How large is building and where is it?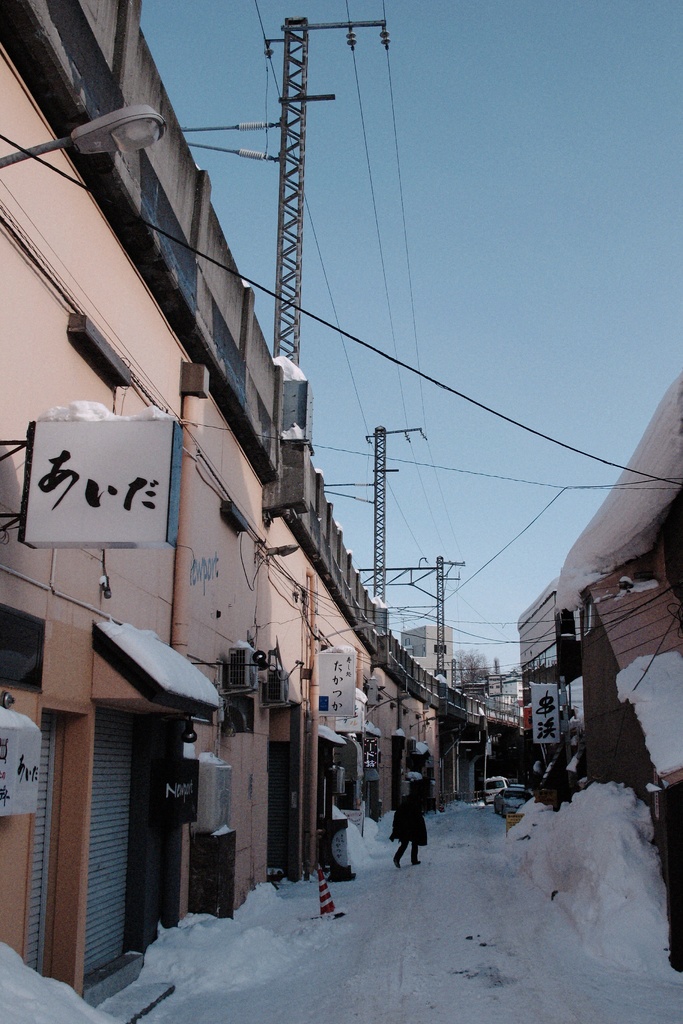
Bounding box: left=0, top=0, right=541, bottom=1023.
